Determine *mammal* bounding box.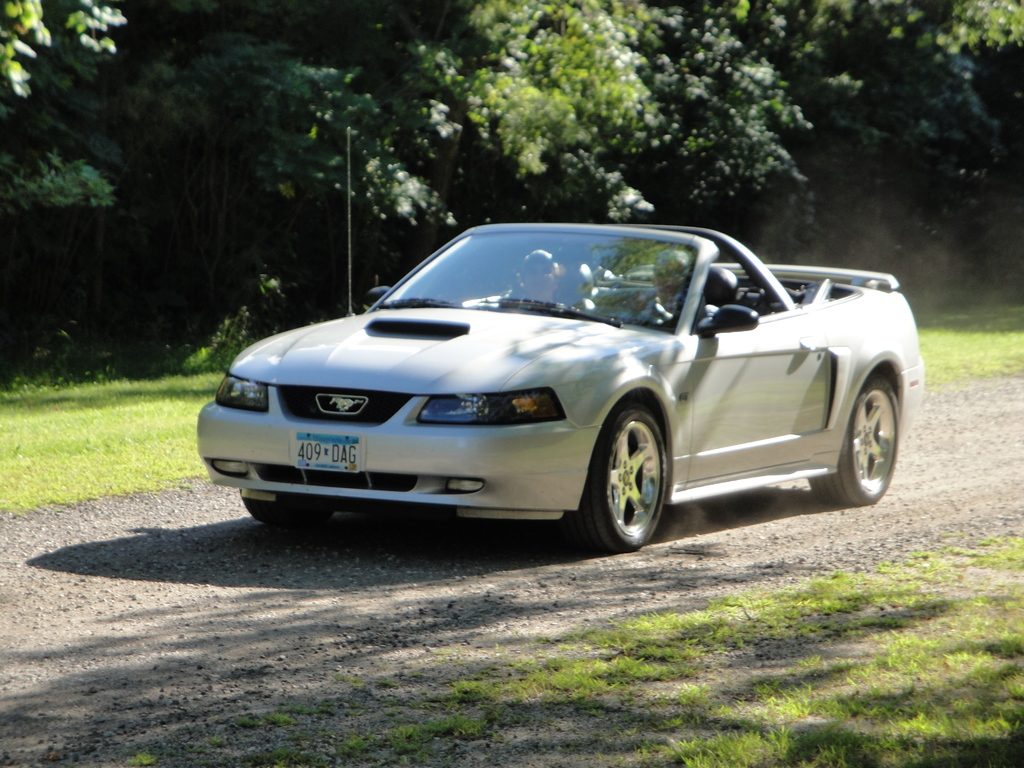
Determined: x1=632, y1=243, x2=716, y2=325.
